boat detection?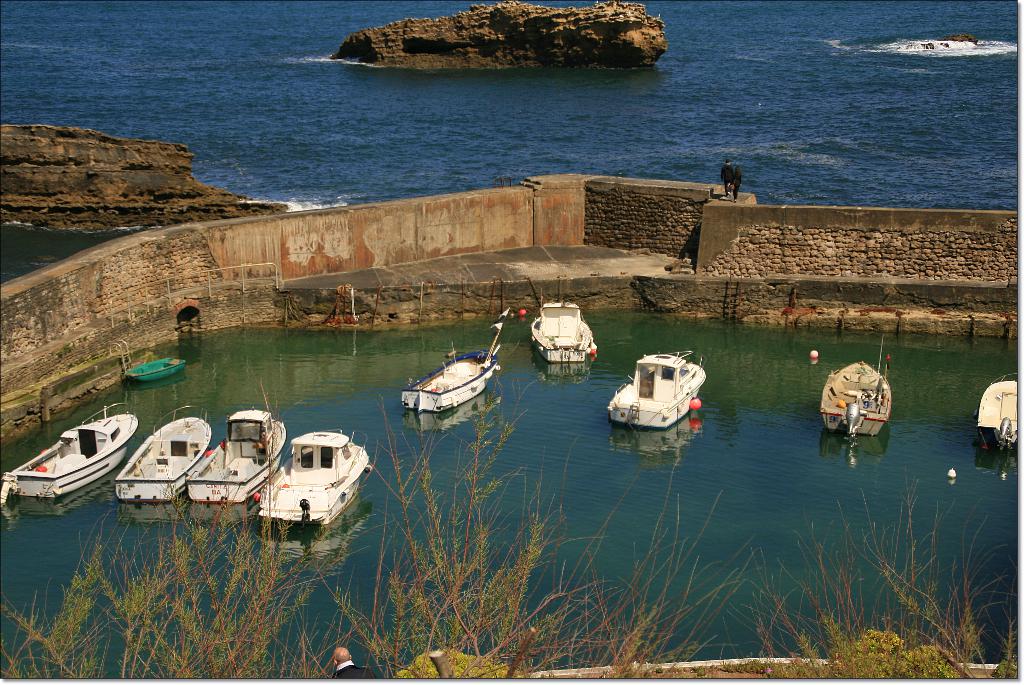
[left=125, top=350, right=190, bottom=383]
